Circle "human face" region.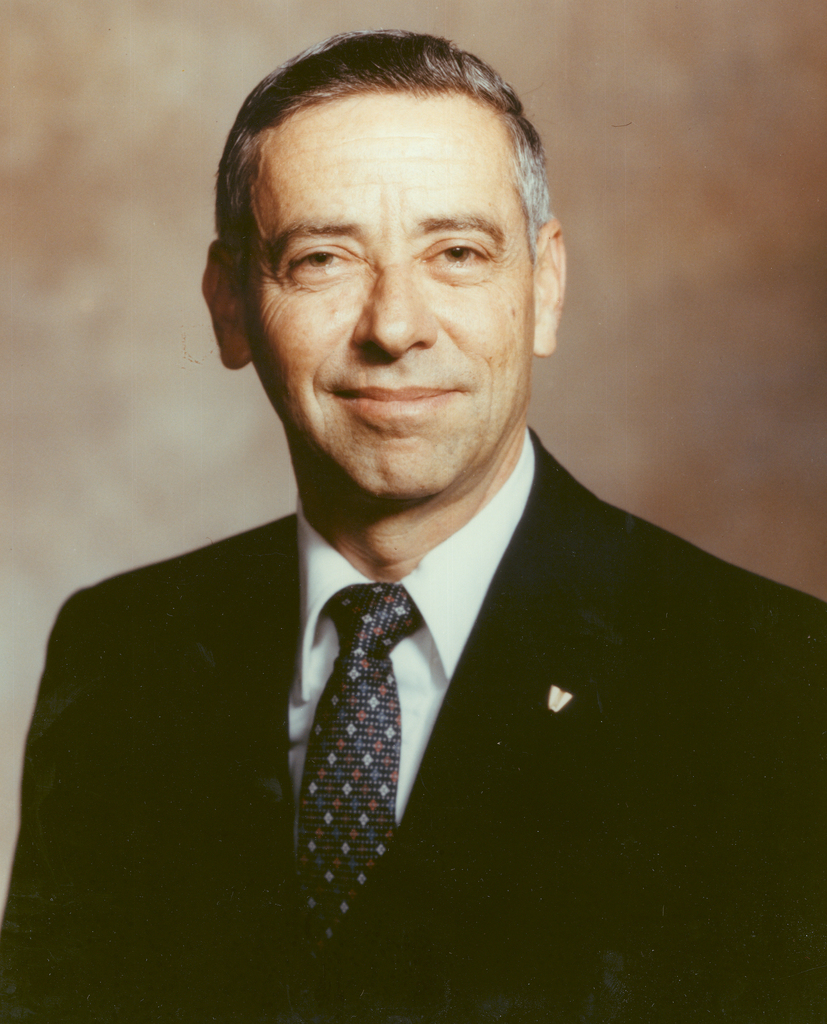
Region: (243,92,531,503).
